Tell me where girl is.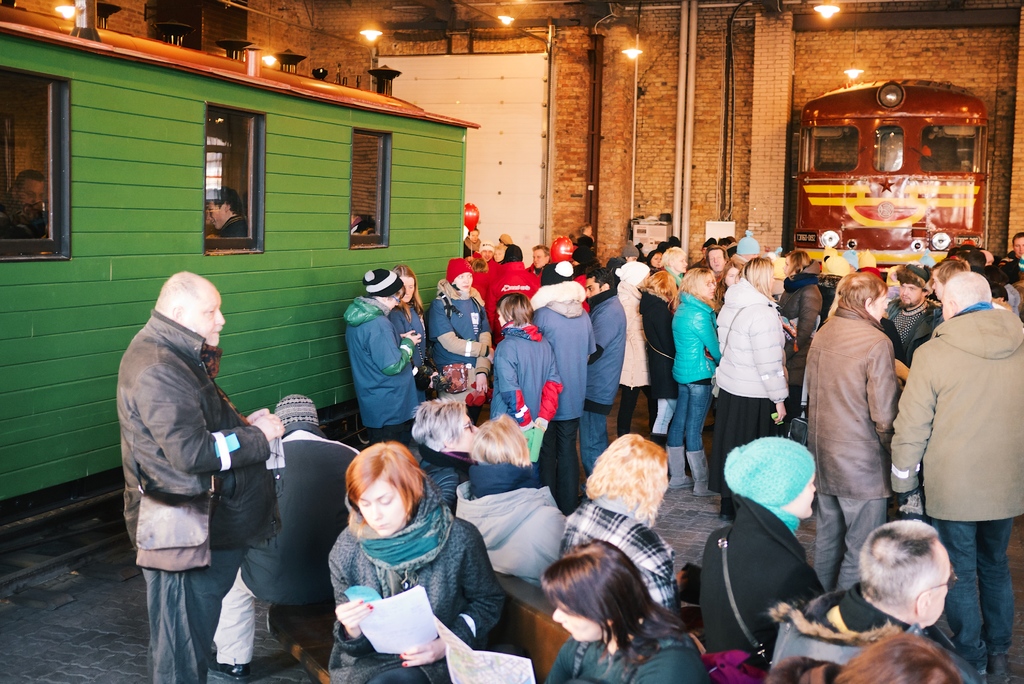
girl is at [left=324, top=441, right=506, bottom=683].
